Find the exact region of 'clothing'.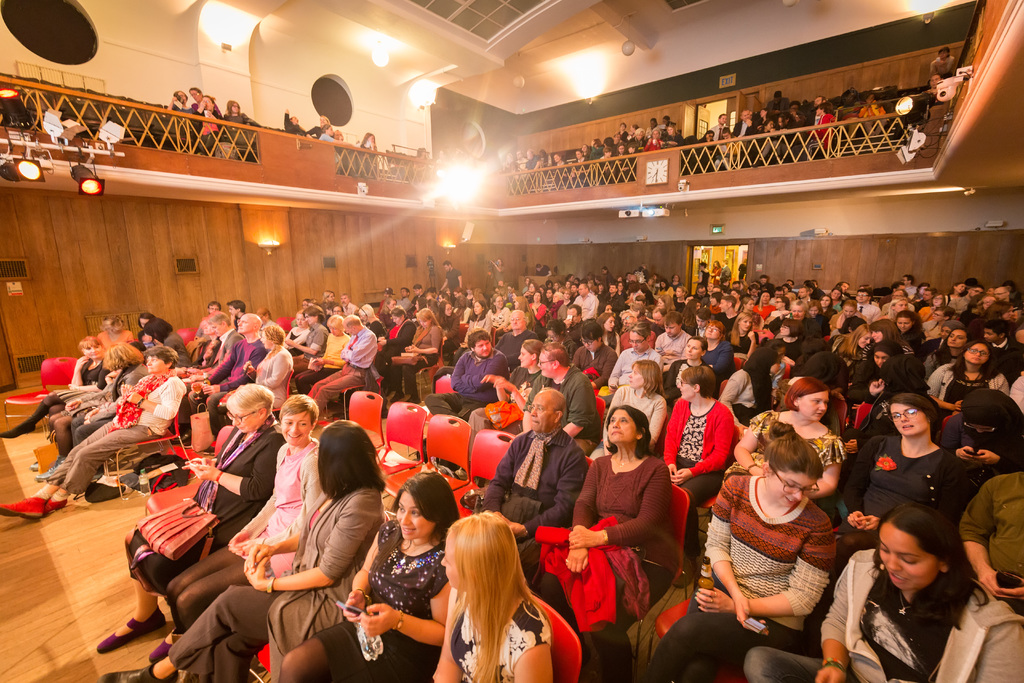
Exact region: 398, 330, 444, 389.
